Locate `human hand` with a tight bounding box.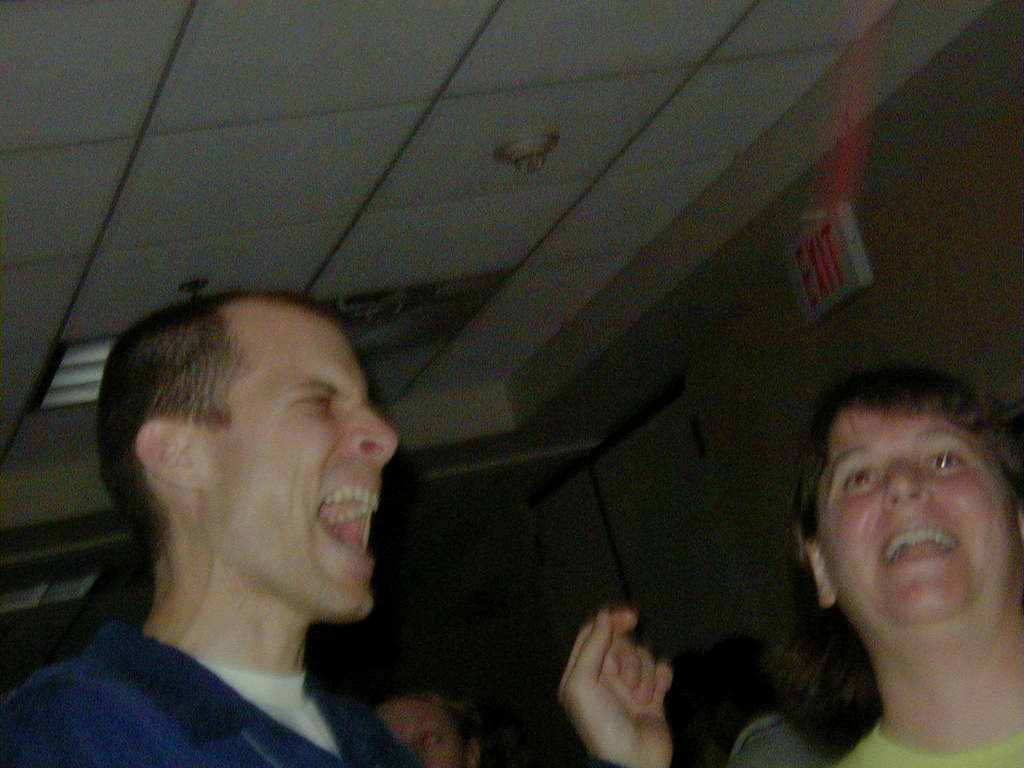
(x1=554, y1=632, x2=691, y2=749).
